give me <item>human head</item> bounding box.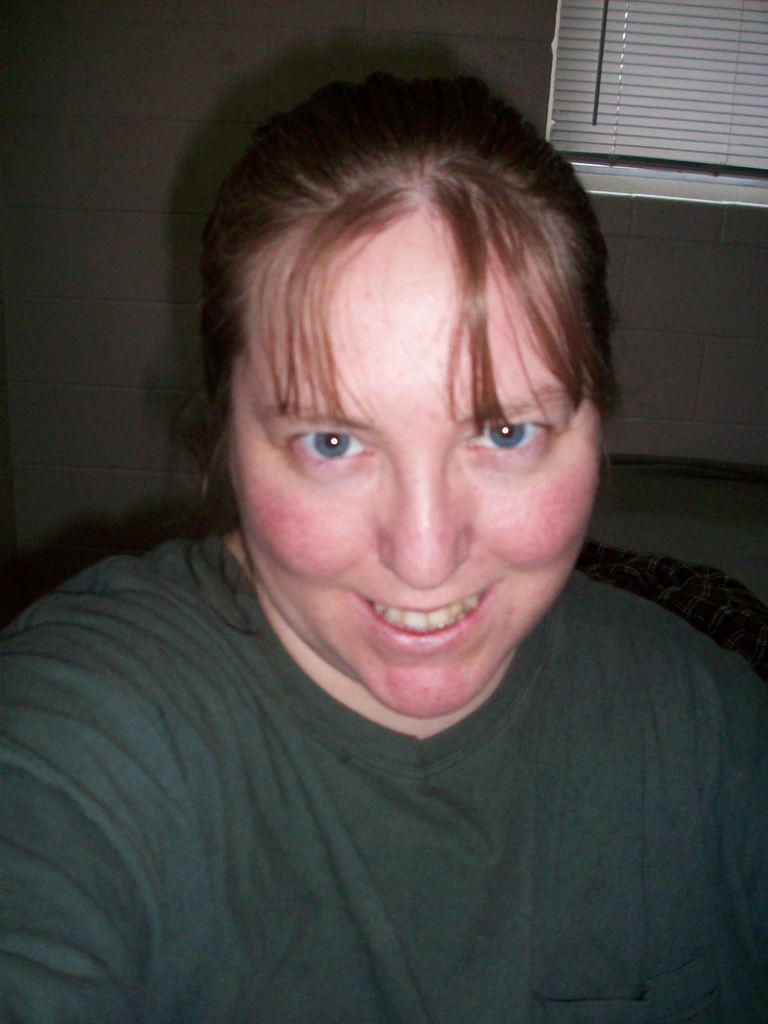
detection(202, 72, 621, 723).
